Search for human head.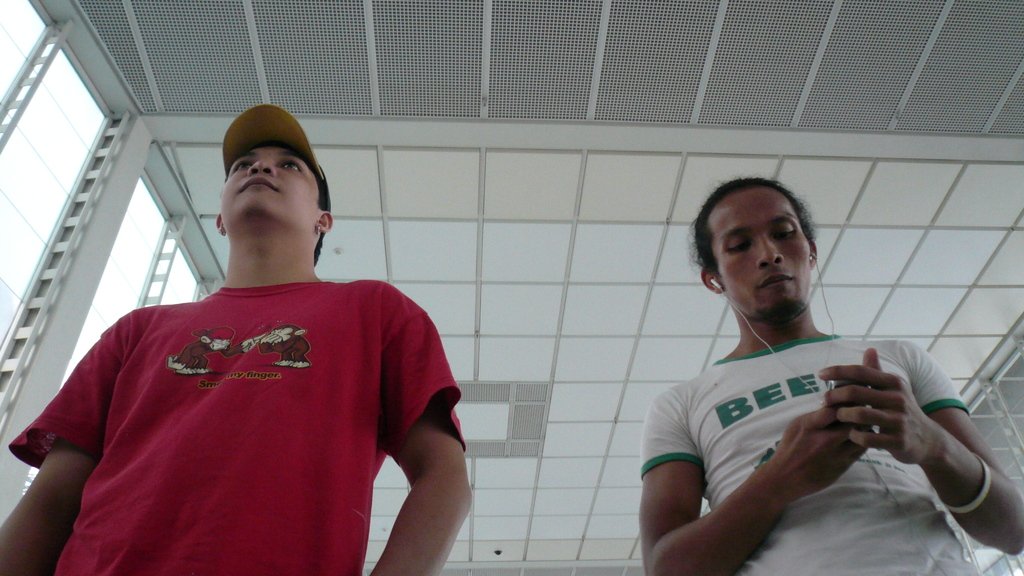
Found at {"left": 212, "top": 141, "right": 339, "bottom": 241}.
